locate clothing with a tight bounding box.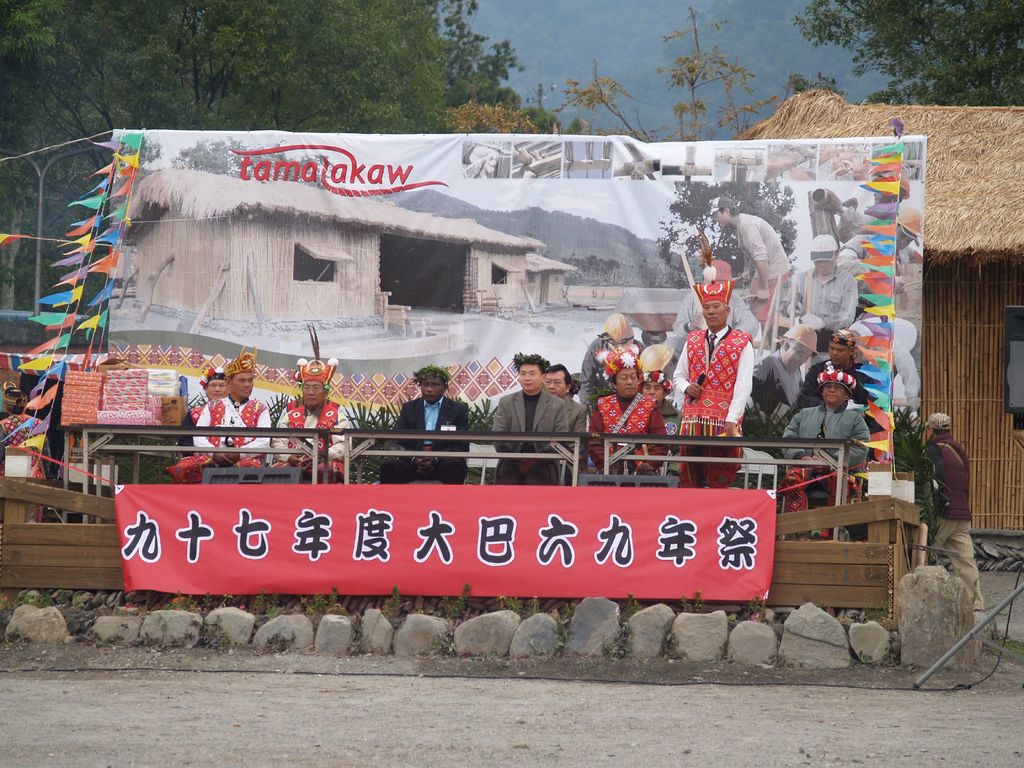
(left=562, top=394, right=592, bottom=485).
